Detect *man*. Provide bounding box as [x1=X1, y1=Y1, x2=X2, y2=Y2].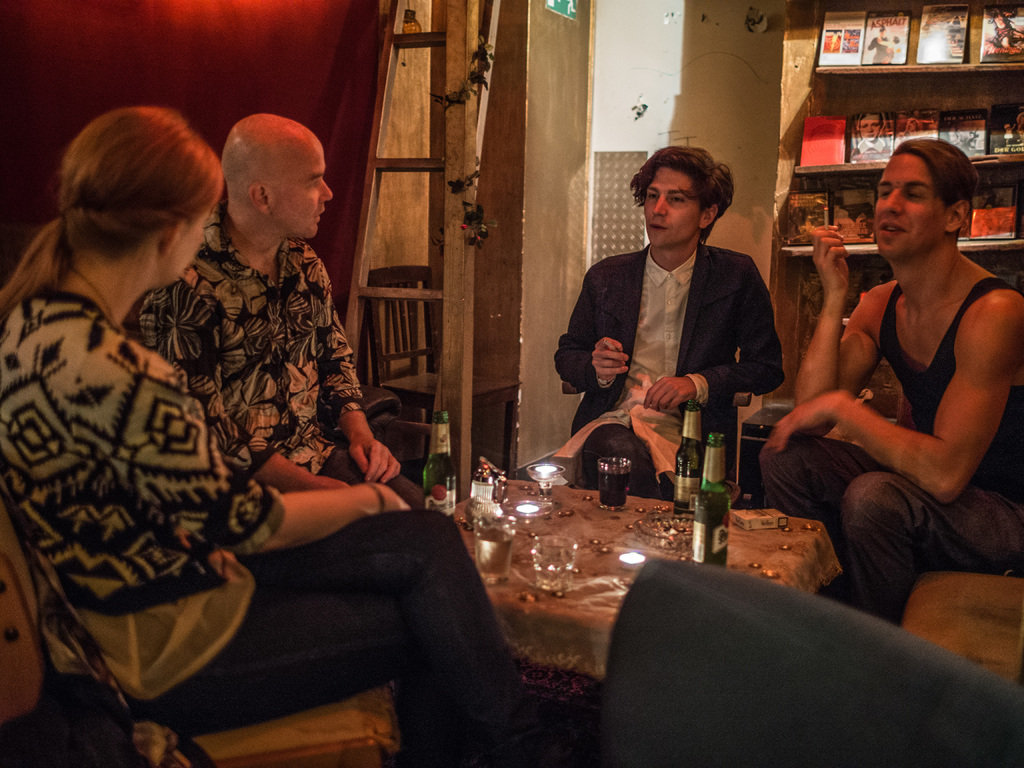
[x1=137, y1=111, x2=424, y2=517].
